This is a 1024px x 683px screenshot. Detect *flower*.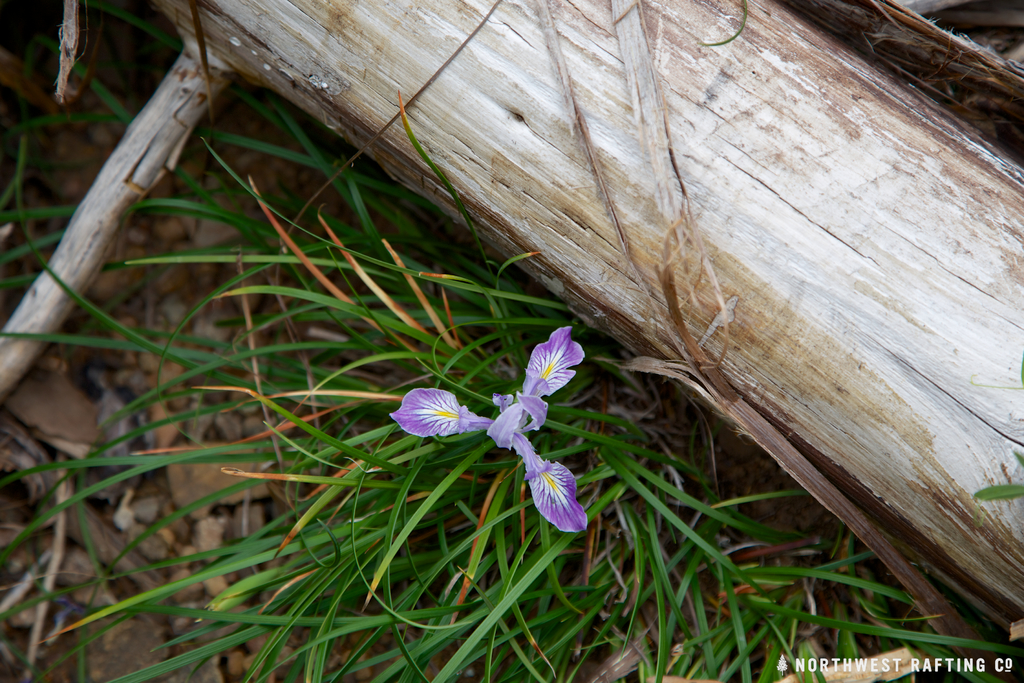
box=[390, 315, 605, 515].
